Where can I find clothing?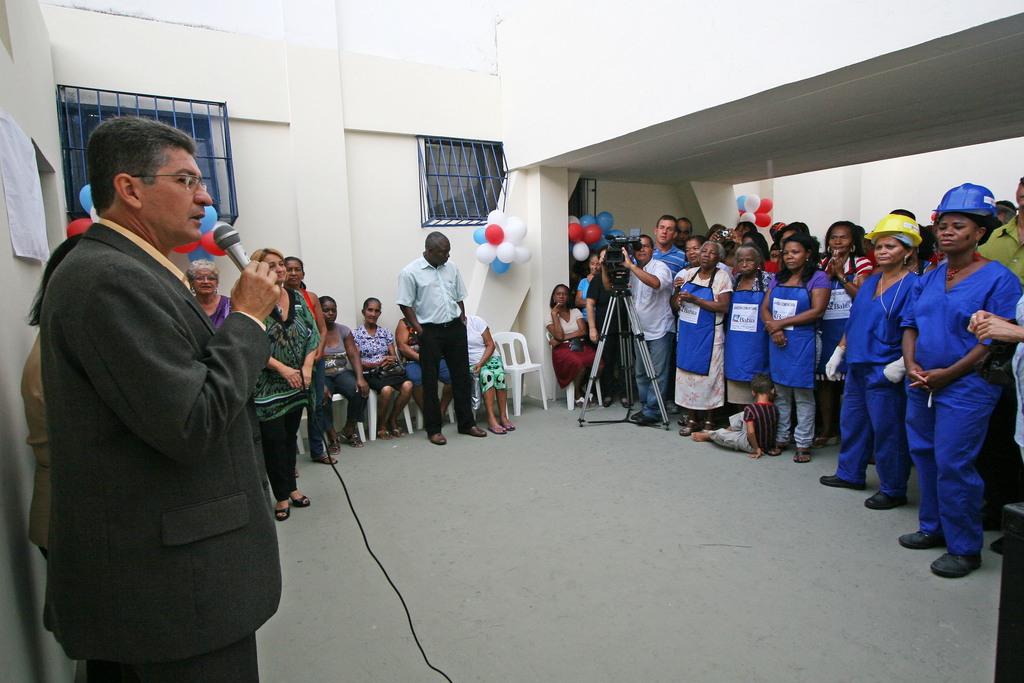
You can find it at 324/375/365/429.
